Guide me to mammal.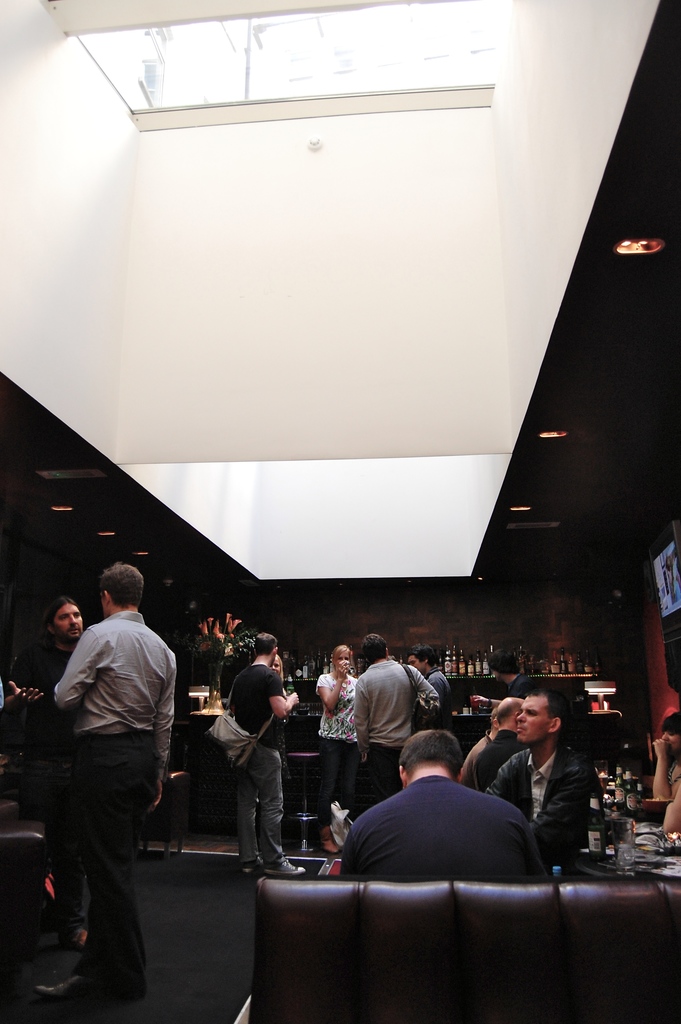
Guidance: x1=488 y1=681 x2=593 y2=868.
